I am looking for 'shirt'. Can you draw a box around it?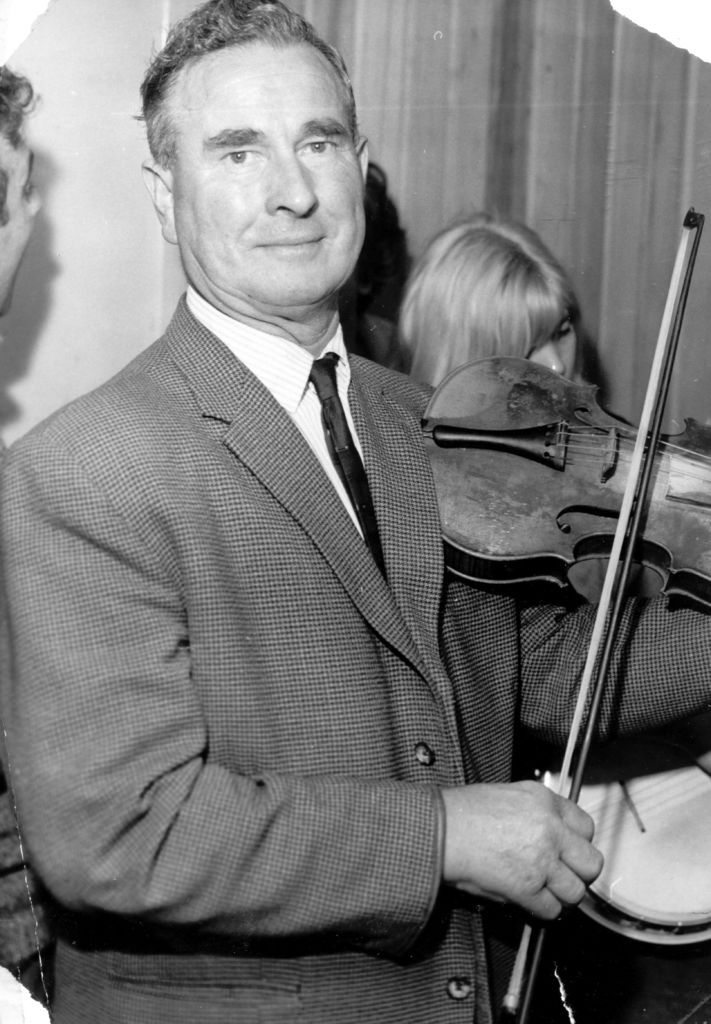
Sure, the bounding box is (186,287,360,524).
